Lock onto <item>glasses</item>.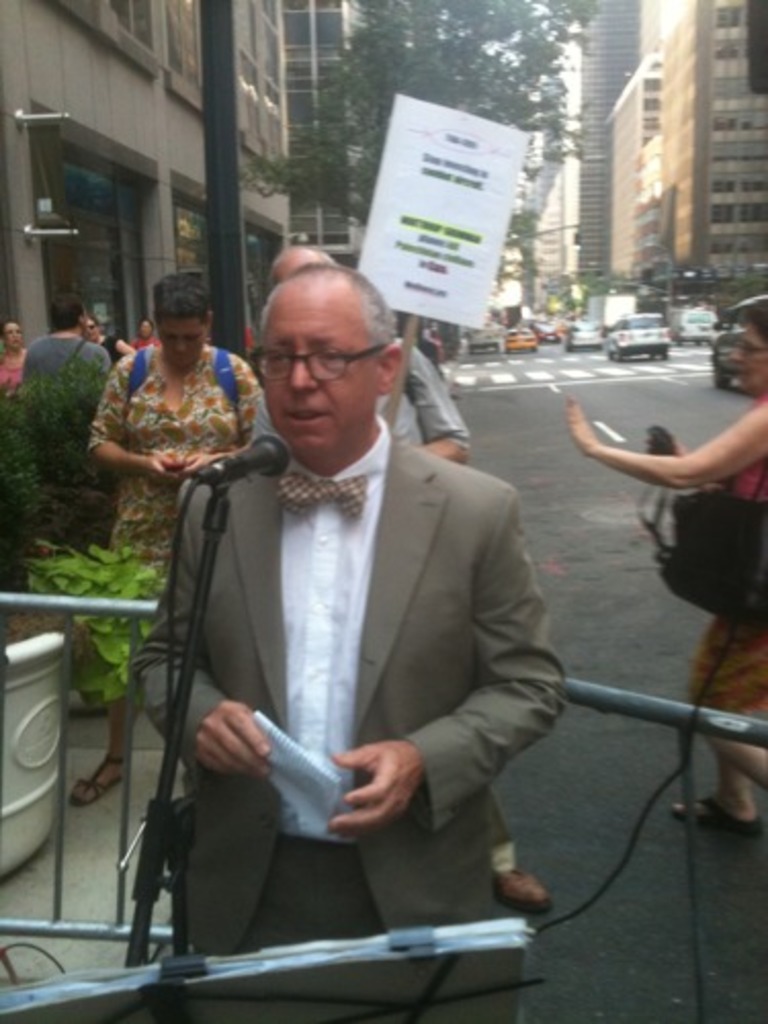
Locked: 739, 338, 766, 358.
